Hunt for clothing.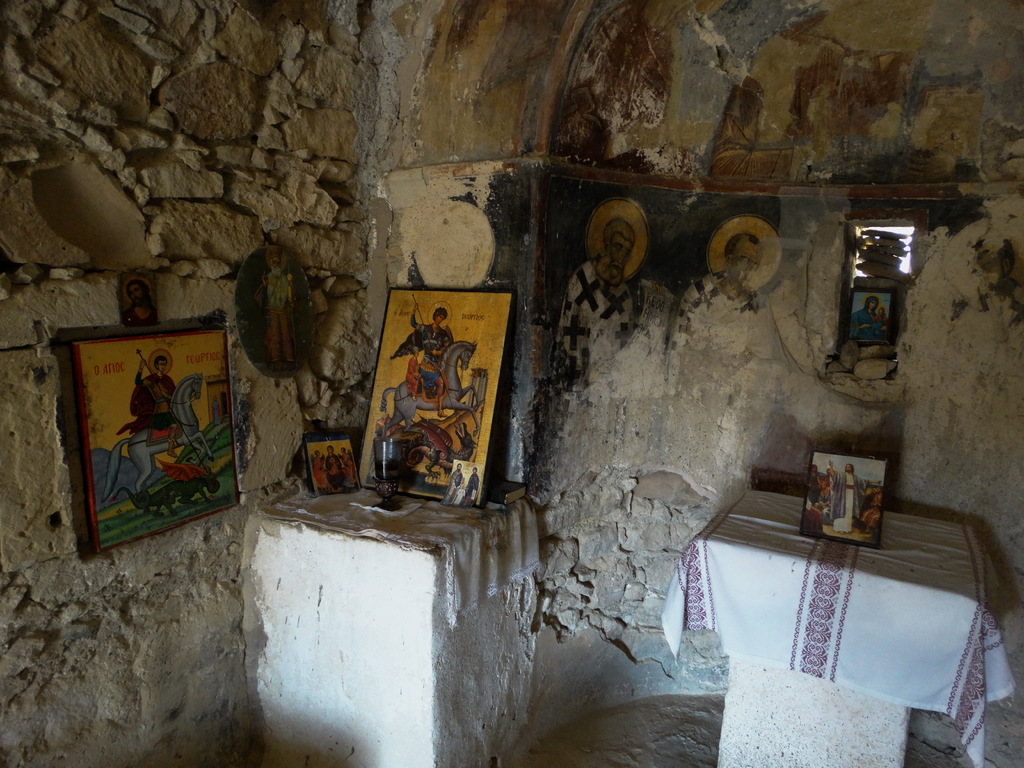
Hunted down at [832, 482, 858, 523].
